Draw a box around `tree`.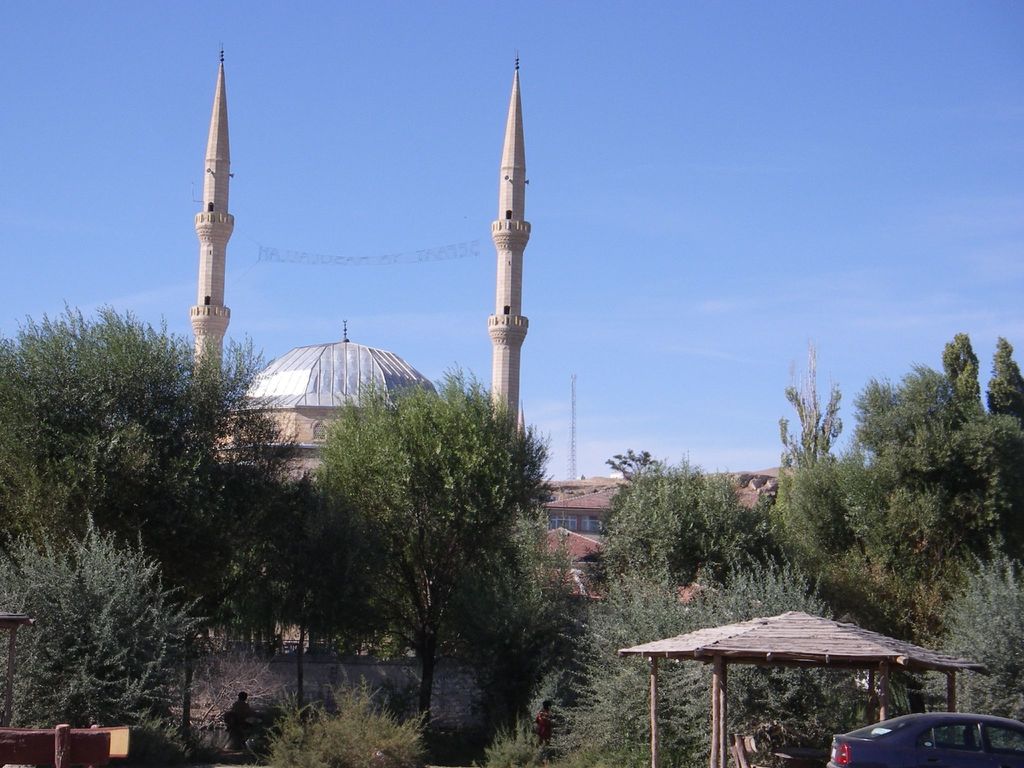
[x1=439, y1=502, x2=584, y2=746].
